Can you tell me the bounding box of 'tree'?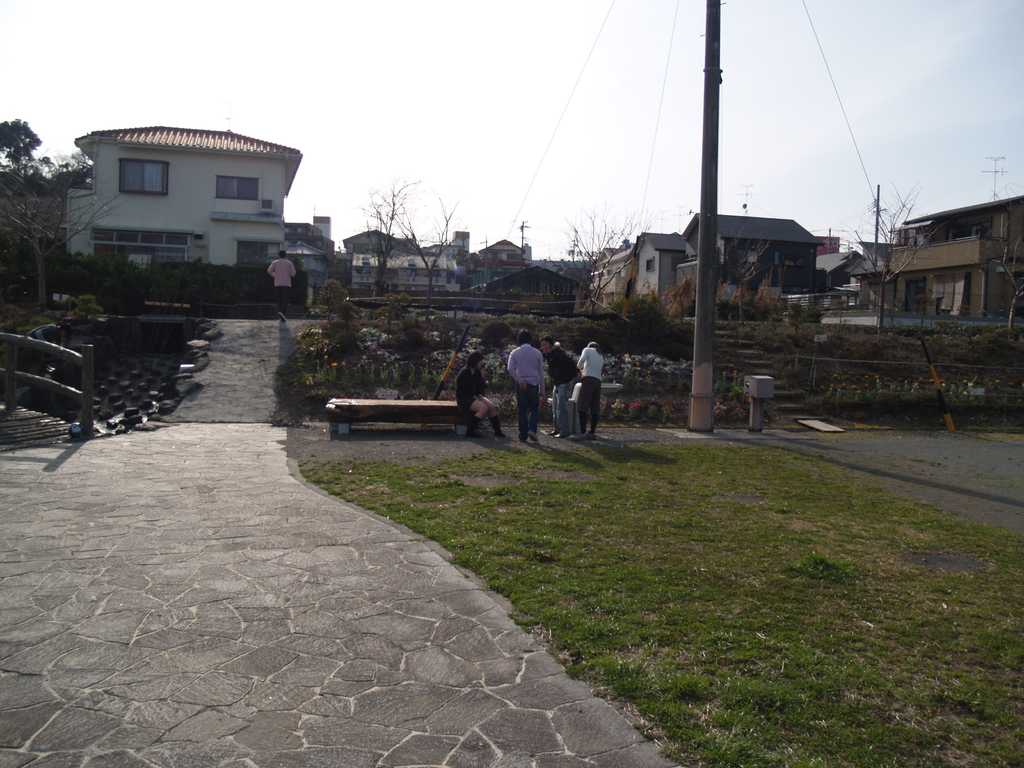
{"x1": 394, "y1": 193, "x2": 470, "y2": 300}.
